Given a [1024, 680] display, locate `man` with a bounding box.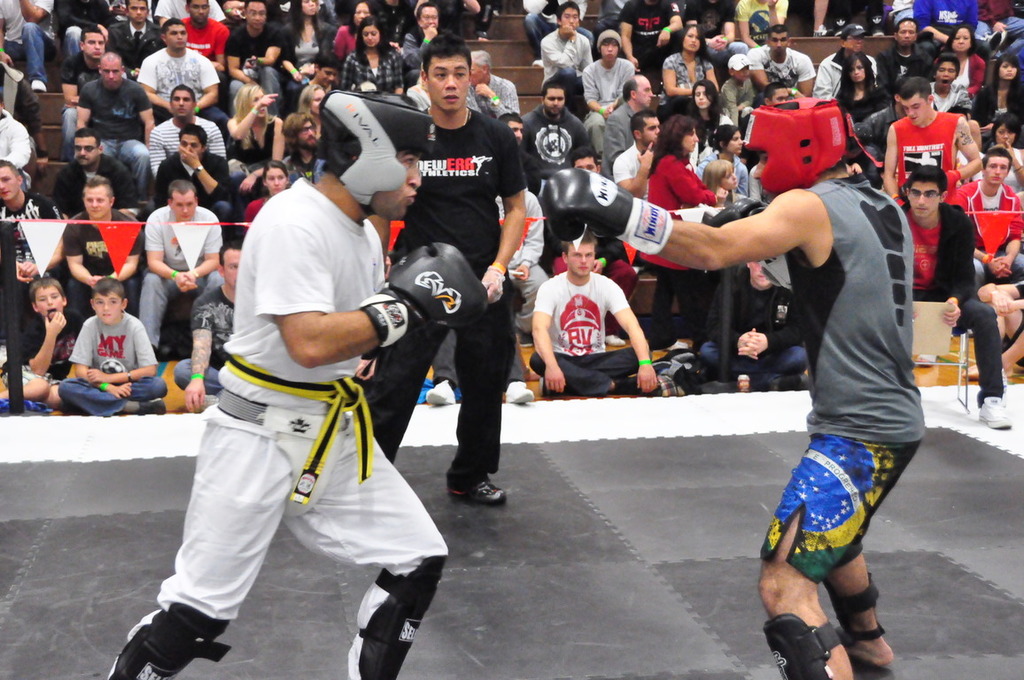
Located: left=466, top=48, right=517, bottom=115.
